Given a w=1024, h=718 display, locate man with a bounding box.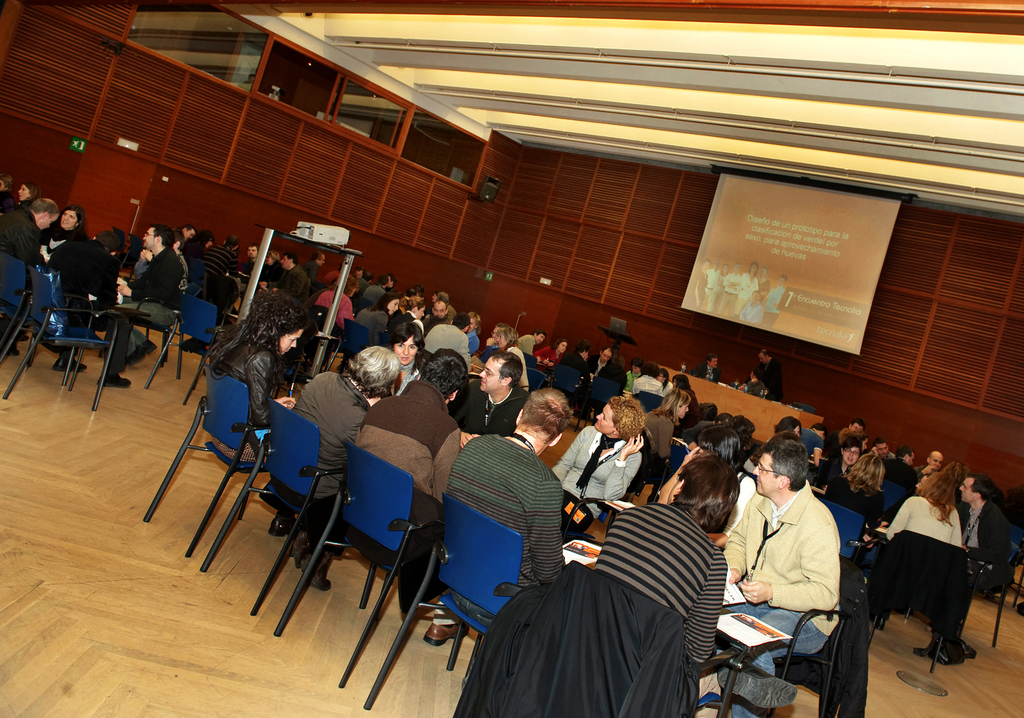
Located: x1=722, y1=258, x2=764, y2=320.
